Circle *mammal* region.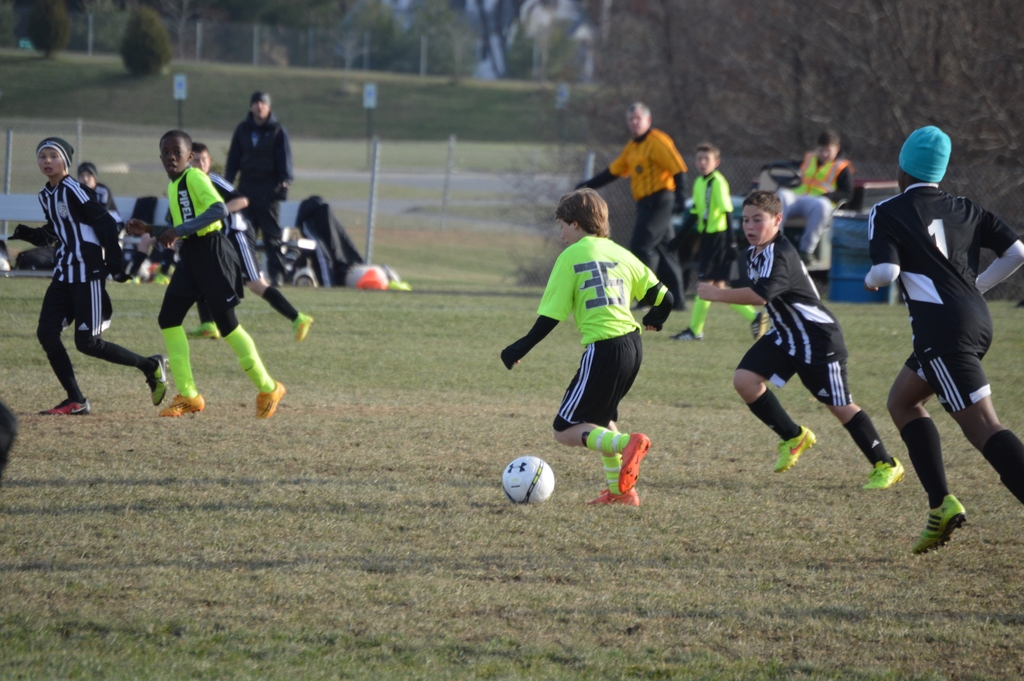
Region: 780,133,853,263.
